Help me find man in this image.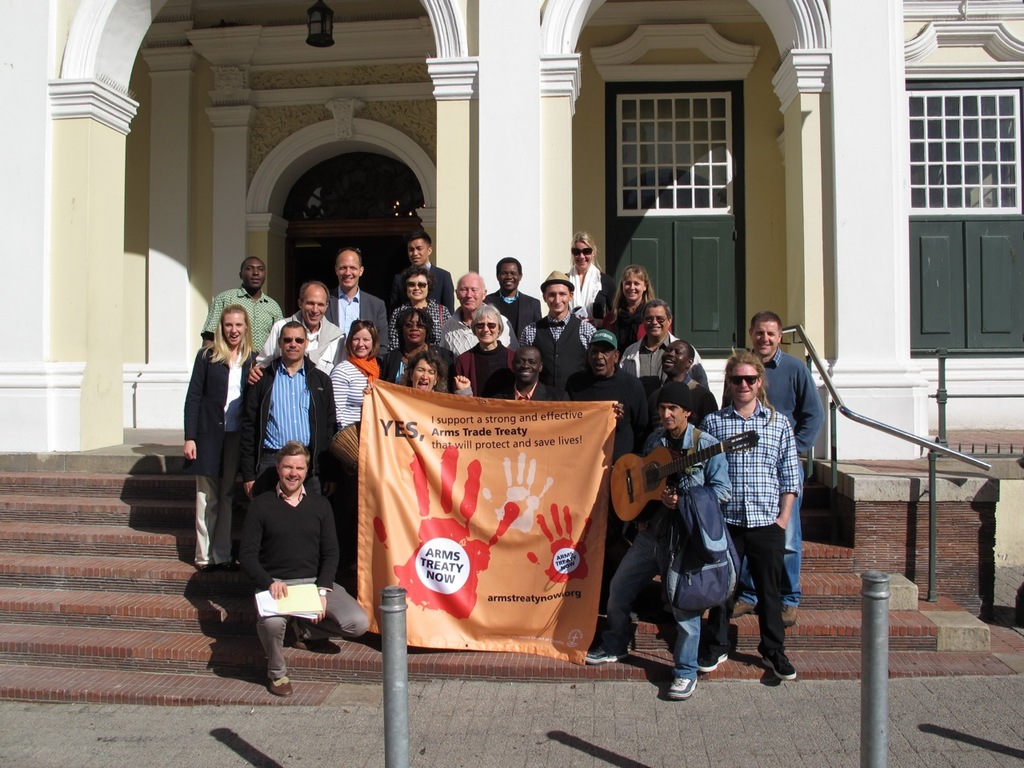
Found it: pyautogui.locateOnScreen(494, 346, 566, 404).
